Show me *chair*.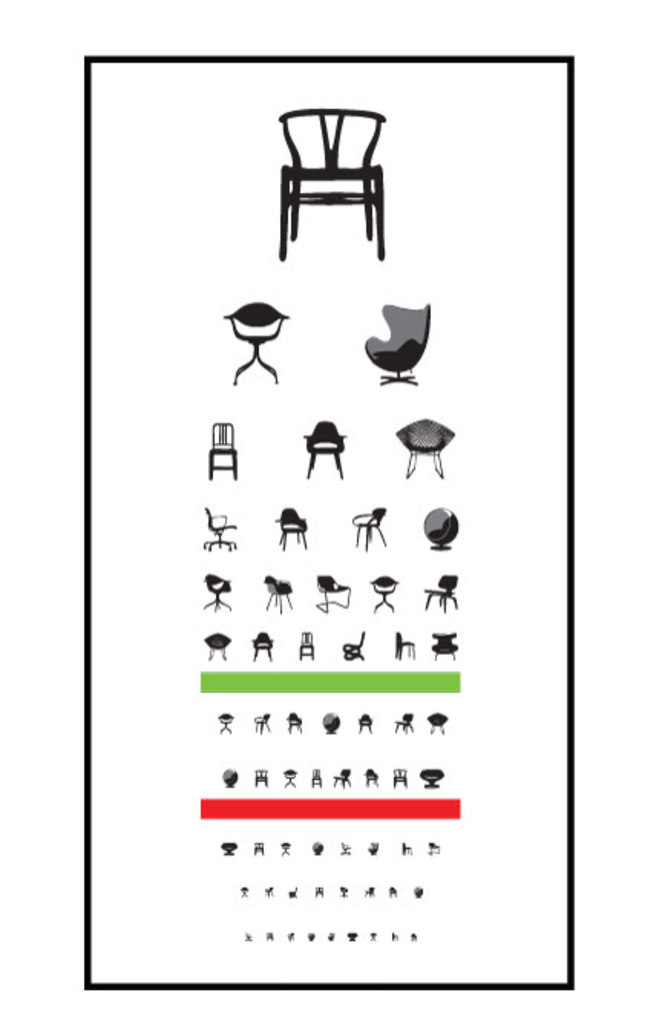
*chair* is here: {"left": 204, "top": 418, "right": 241, "bottom": 483}.
